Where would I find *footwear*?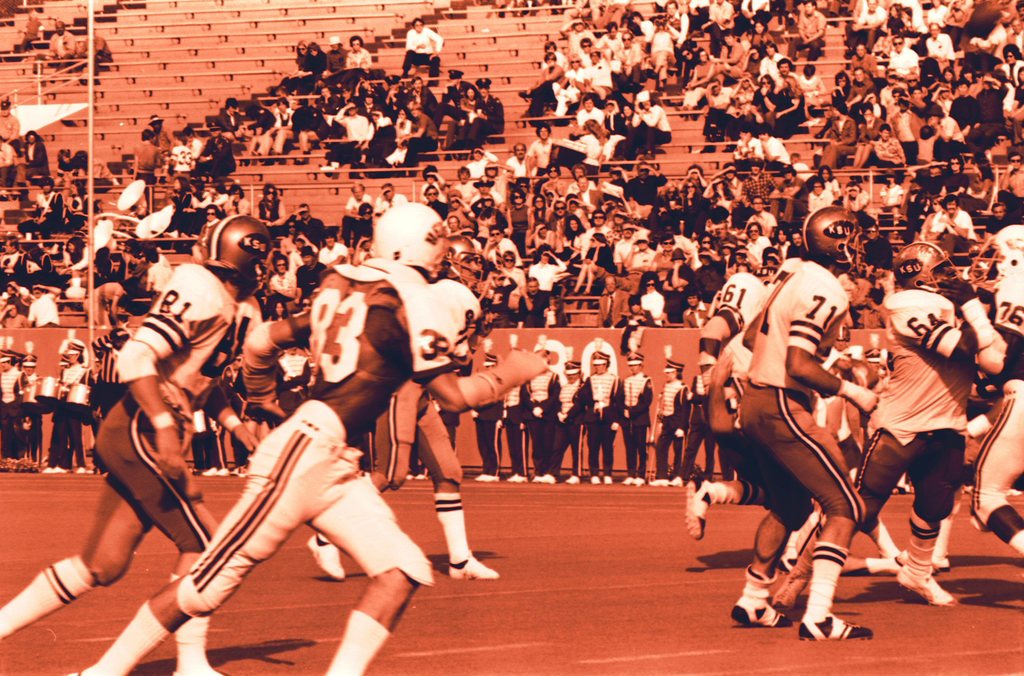
At box(896, 565, 956, 607).
